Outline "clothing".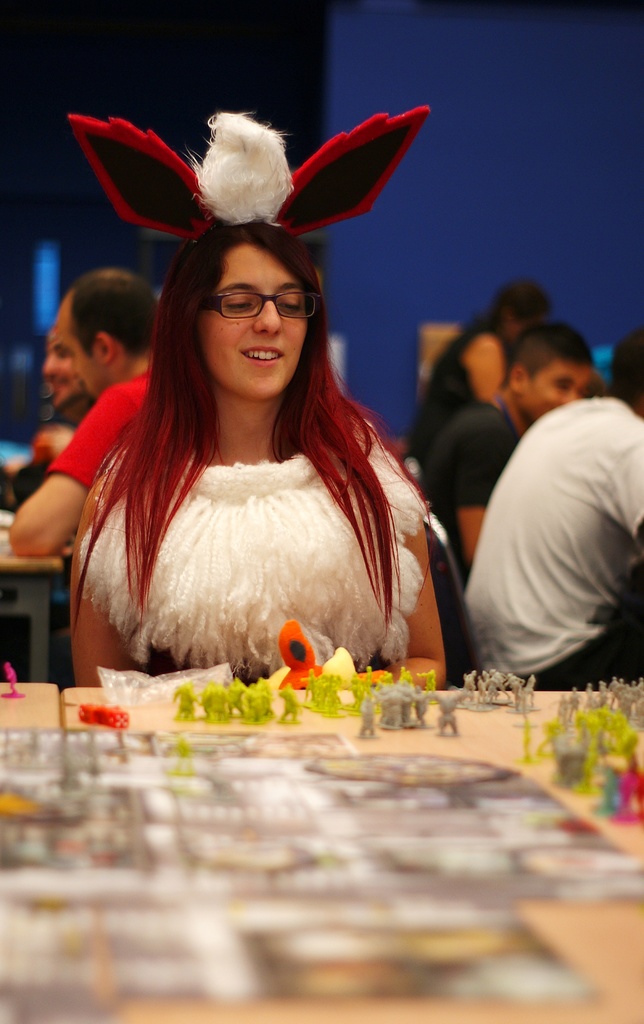
Outline: bbox(104, 427, 401, 628).
